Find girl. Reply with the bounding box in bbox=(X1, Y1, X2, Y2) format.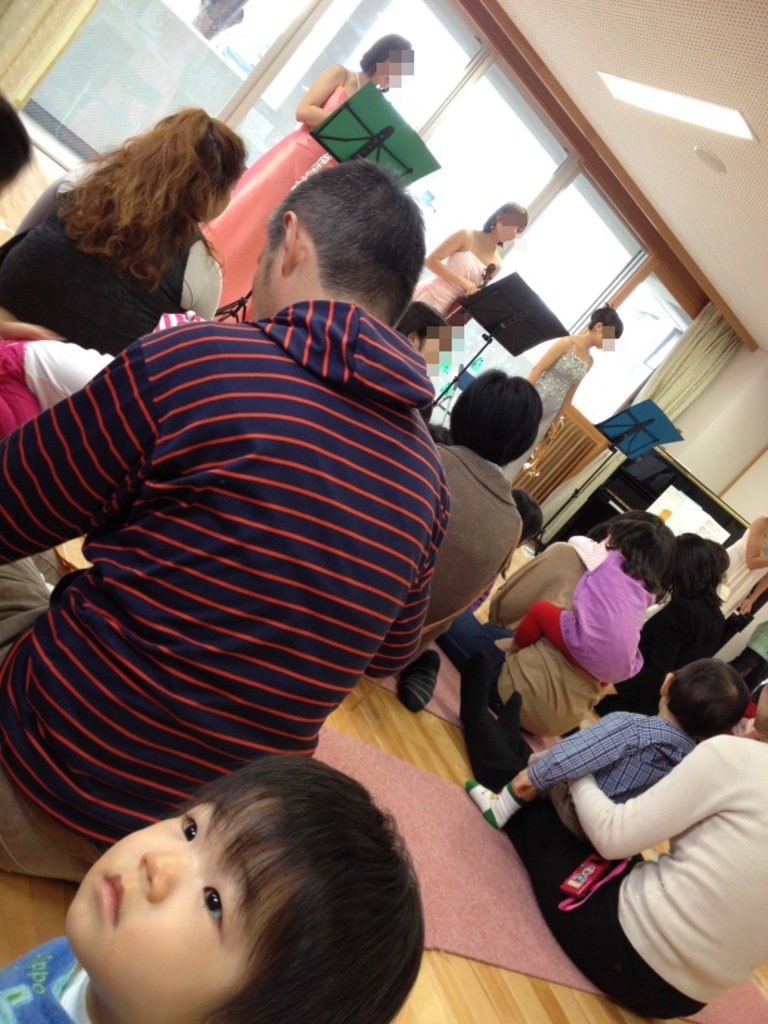
bbox=(511, 304, 624, 479).
